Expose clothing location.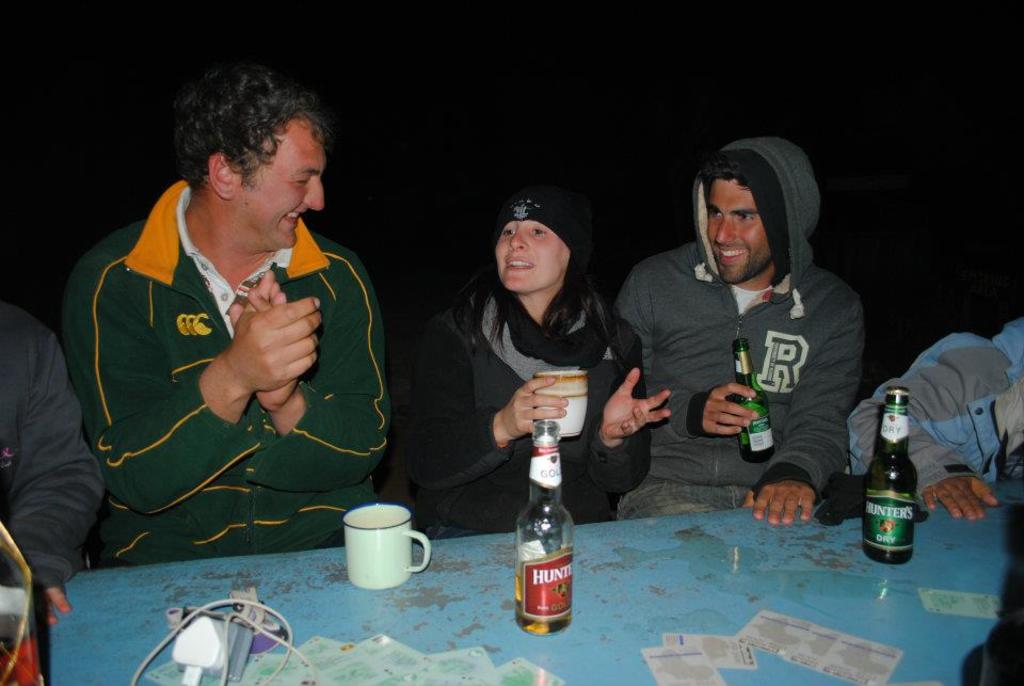
Exposed at [401,280,652,543].
